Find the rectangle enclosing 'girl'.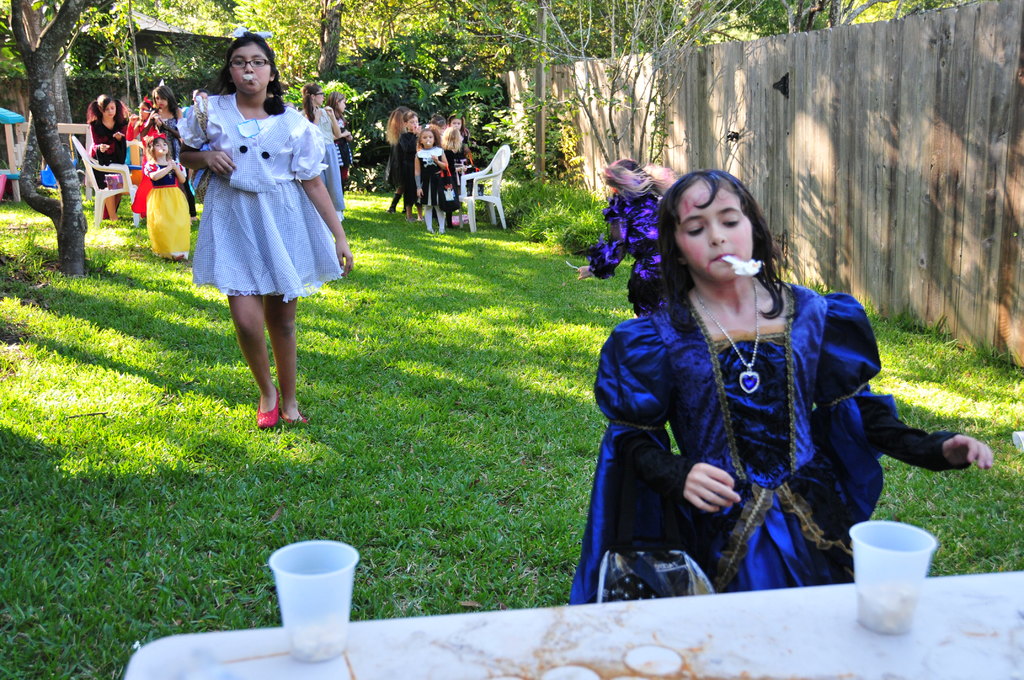
<region>442, 124, 468, 227</region>.
